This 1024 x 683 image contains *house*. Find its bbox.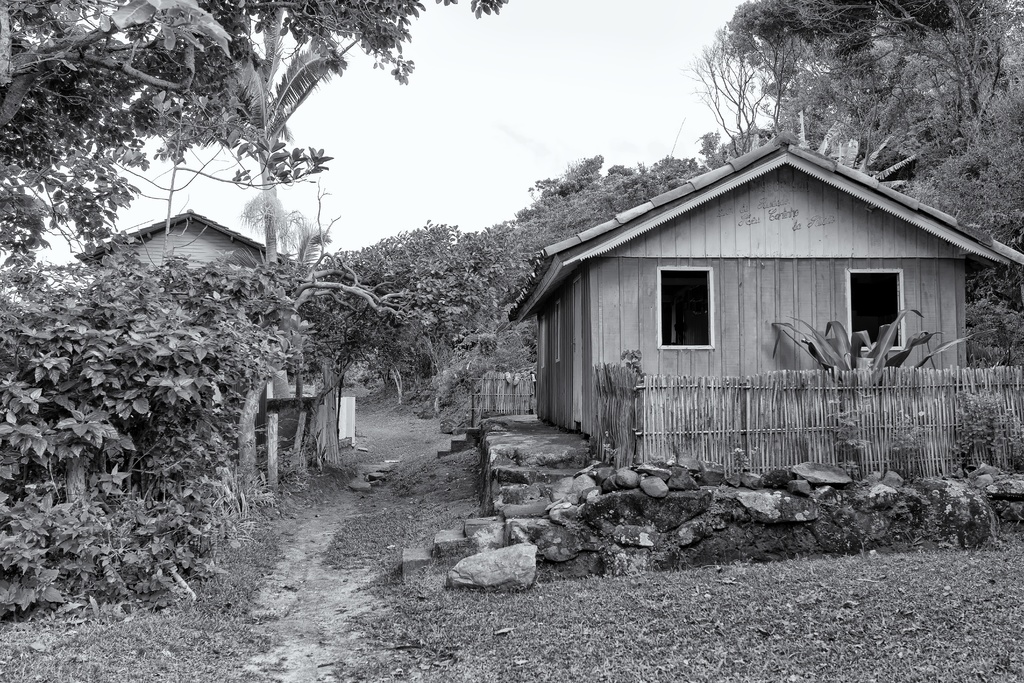
[x1=61, y1=204, x2=353, y2=366].
